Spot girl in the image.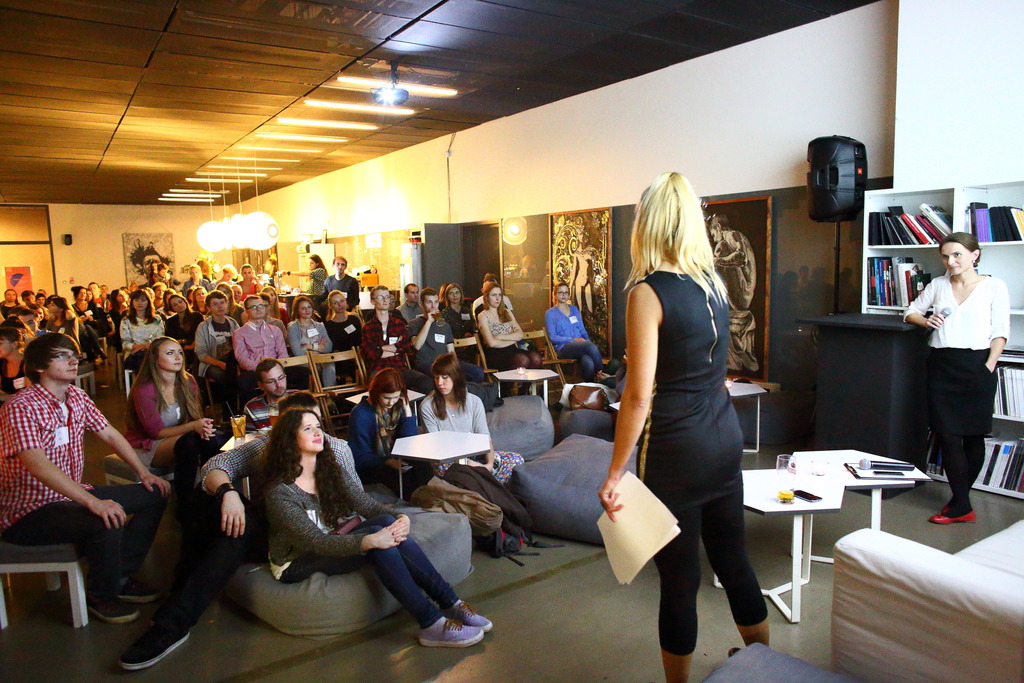
girl found at region(473, 276, 543, 397).
